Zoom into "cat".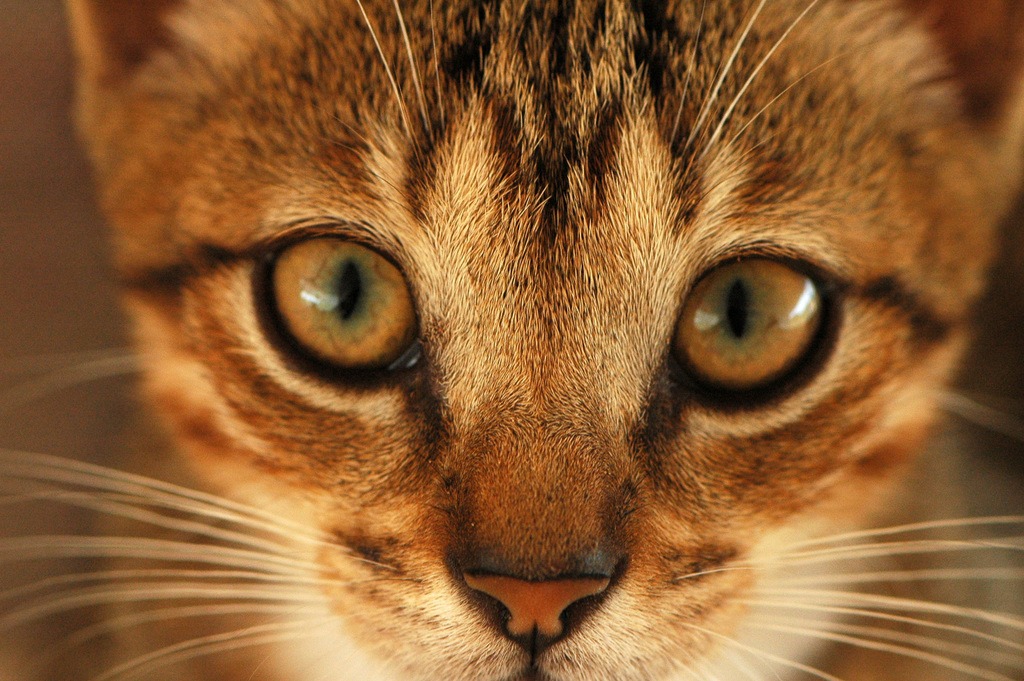
Zoom target: rect(0, 0, 1023, 680).
